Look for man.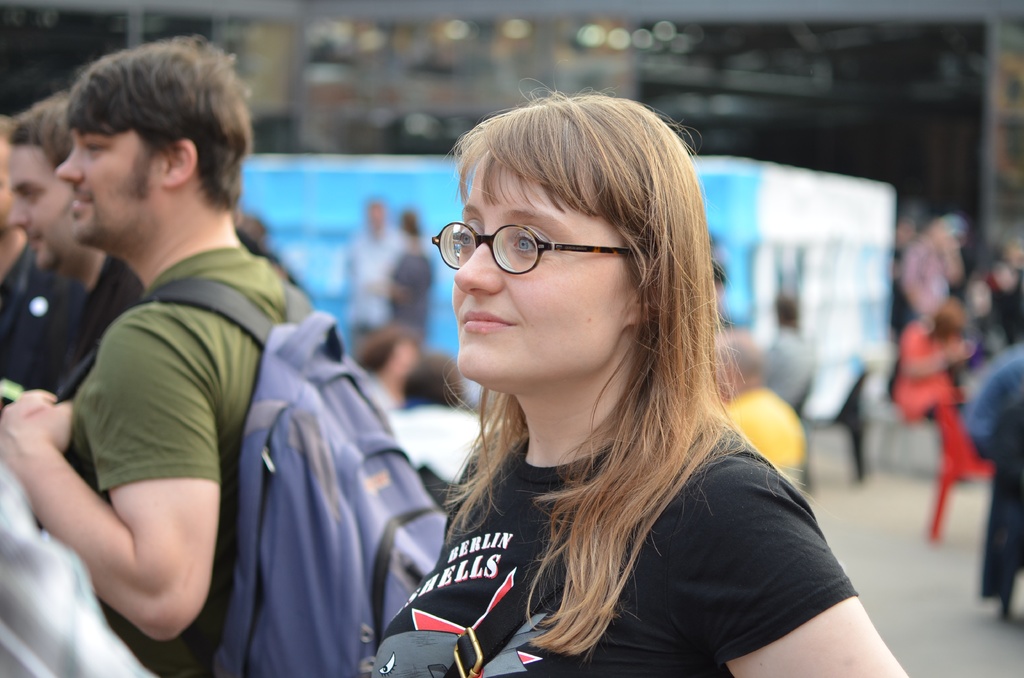
Found: {"left": 0, "top": 27, "right": 335, "bottom": 677}.
